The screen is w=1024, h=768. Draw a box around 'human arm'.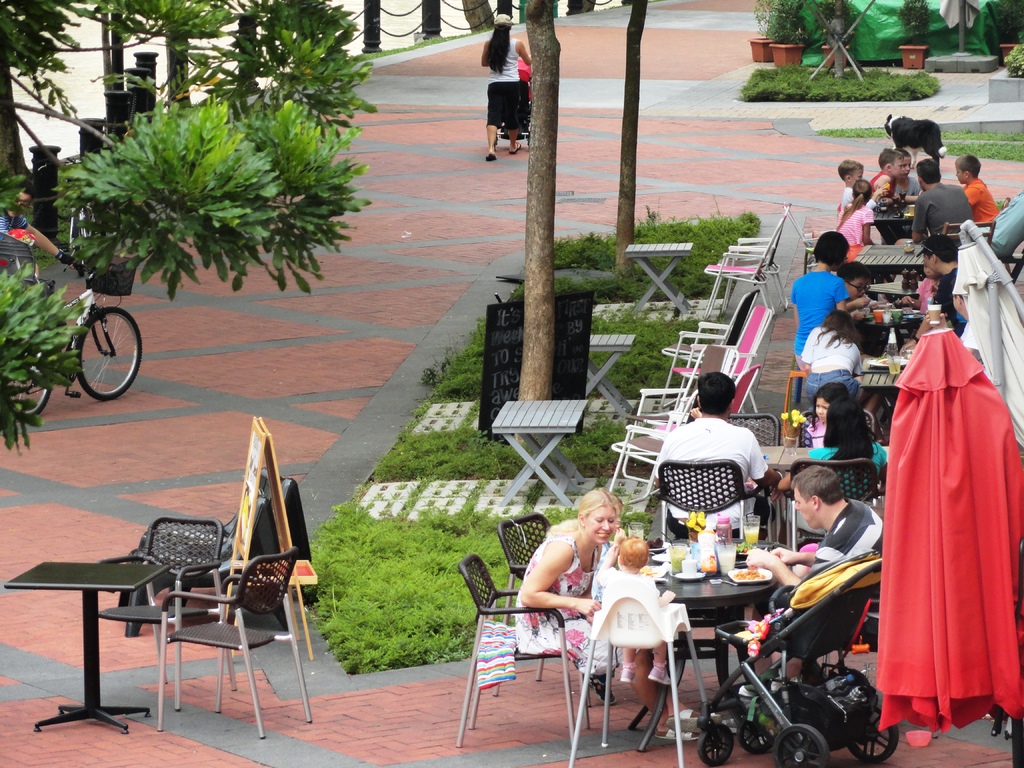
select_region(790, 284, 800, 330).
